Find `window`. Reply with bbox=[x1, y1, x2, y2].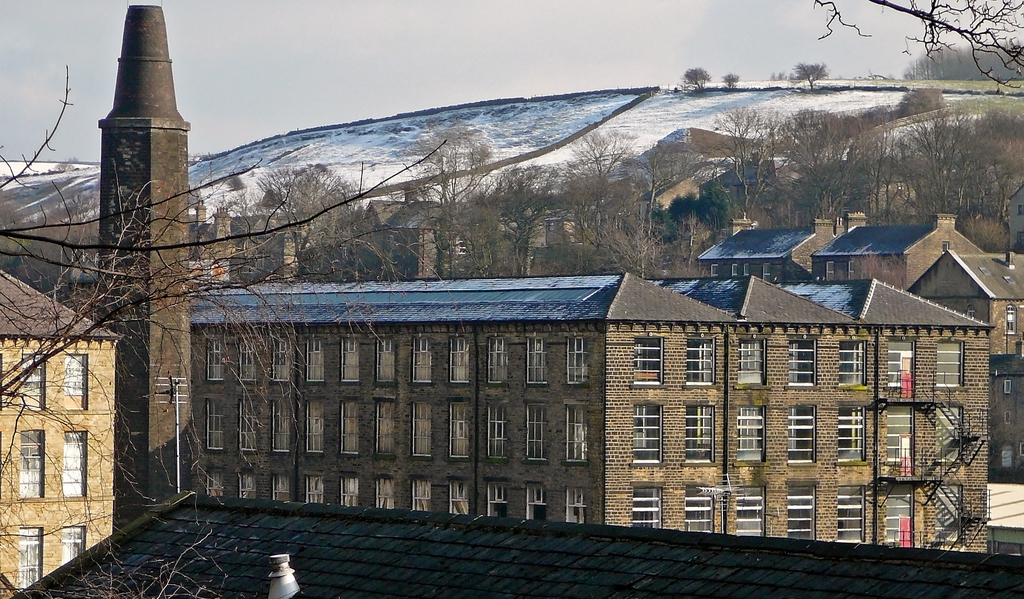
bbox=[735, 337, 767, 391].
